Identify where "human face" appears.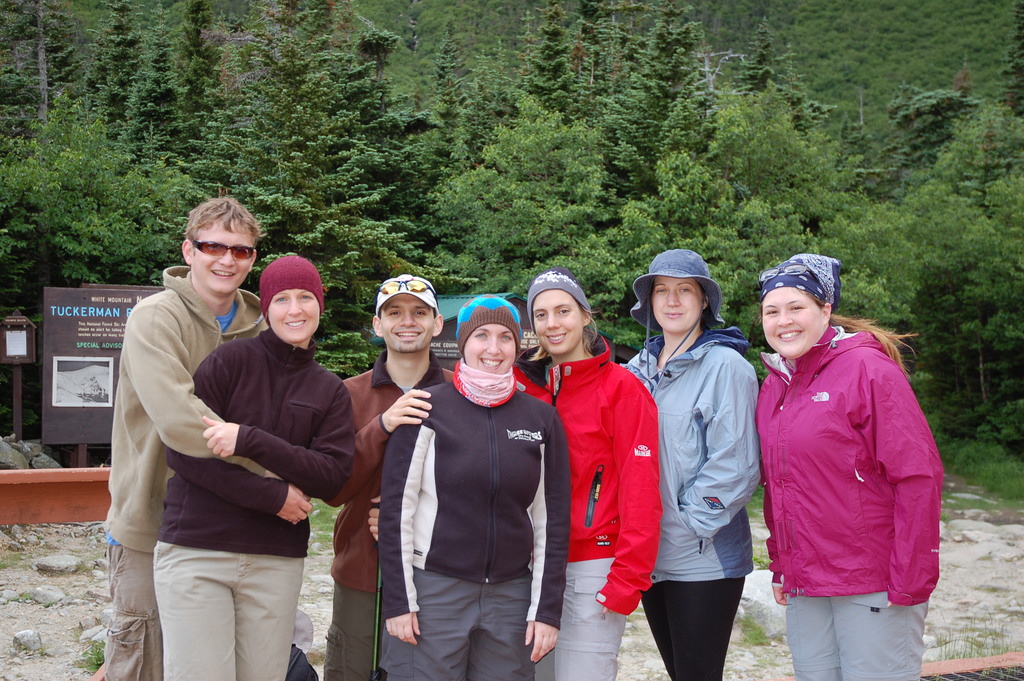
Appears at locate(531, 290, 579, 356).
